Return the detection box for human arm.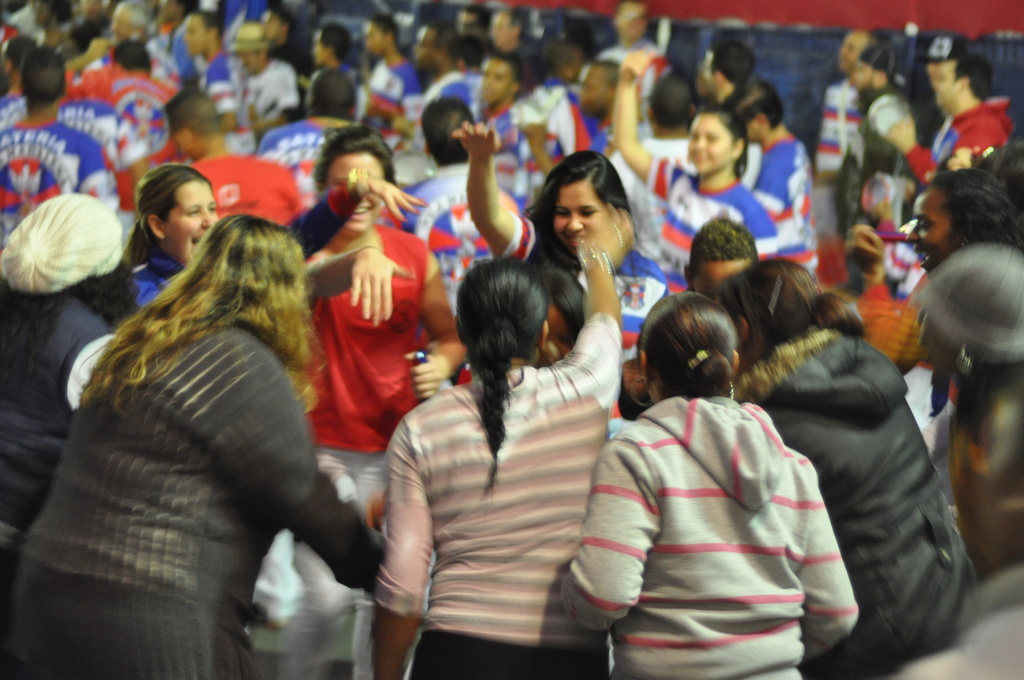
289 229 397 330.
